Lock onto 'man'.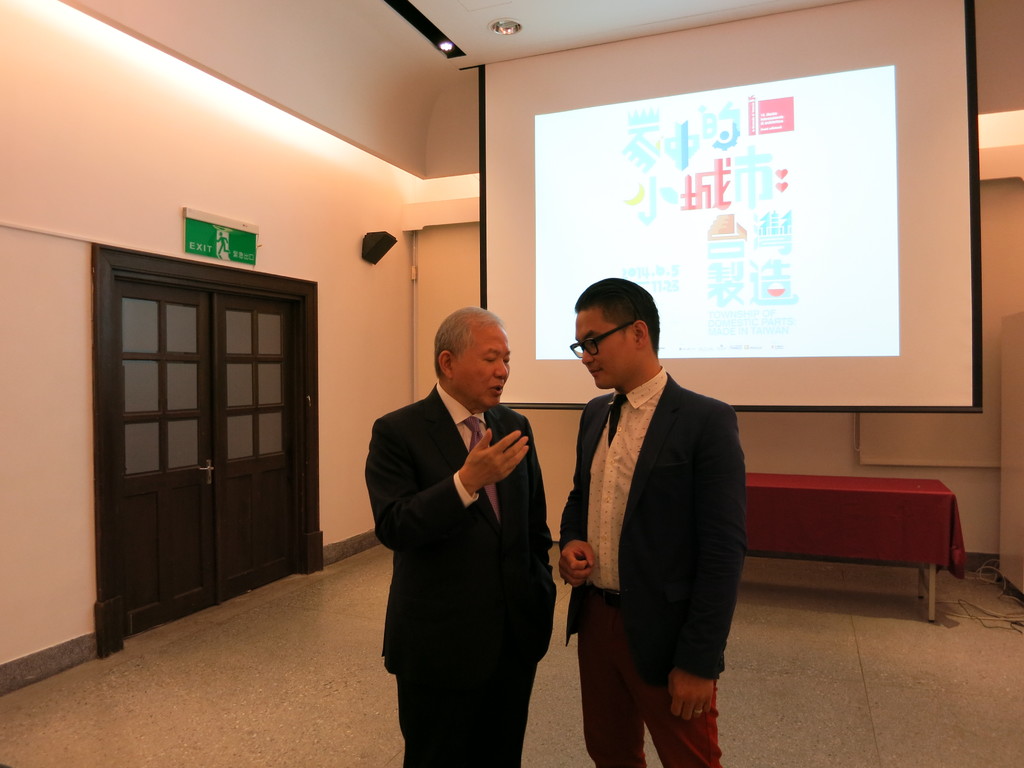
Locked: {"x1": 541, "y1": 267, "x2": 757, "y2": 742}.
